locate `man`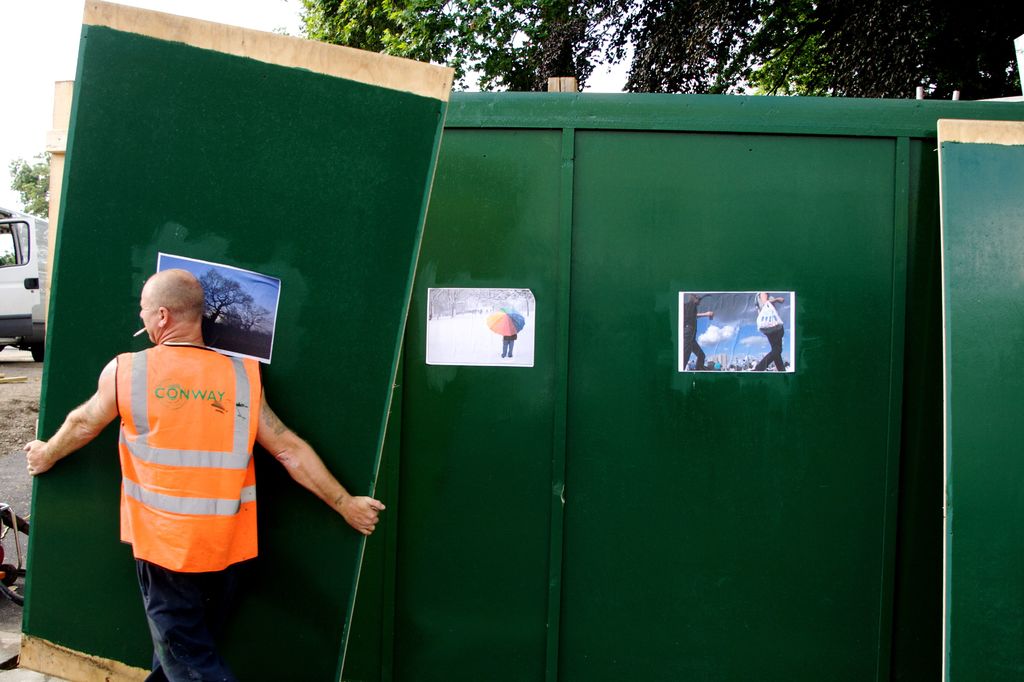
(54,245,358,651)
